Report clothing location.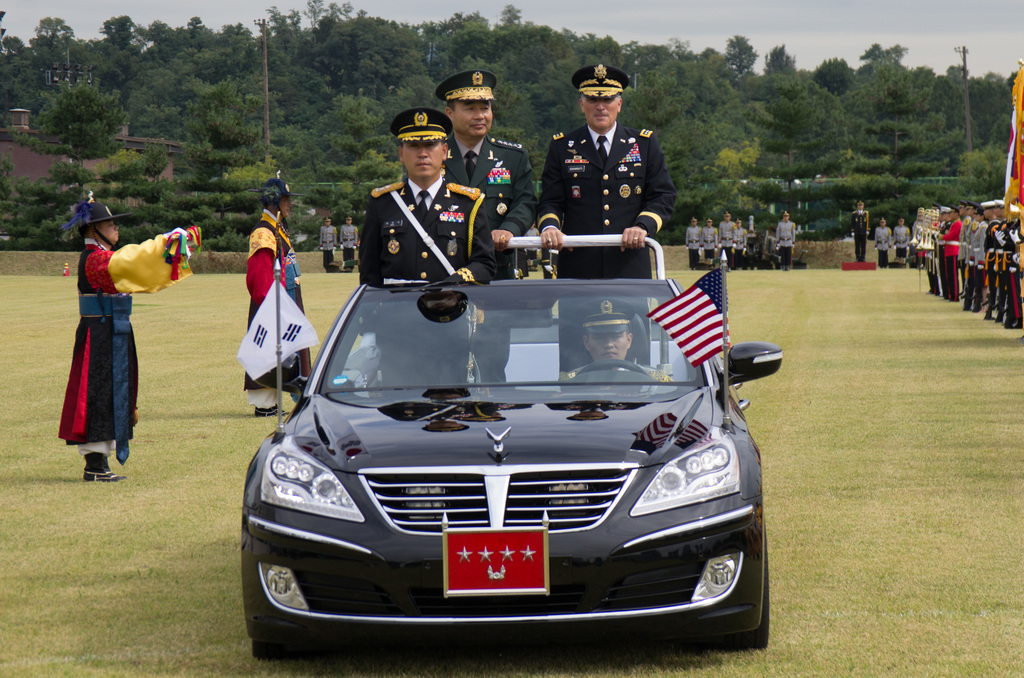
Report: [719, 220, 738, 261].
